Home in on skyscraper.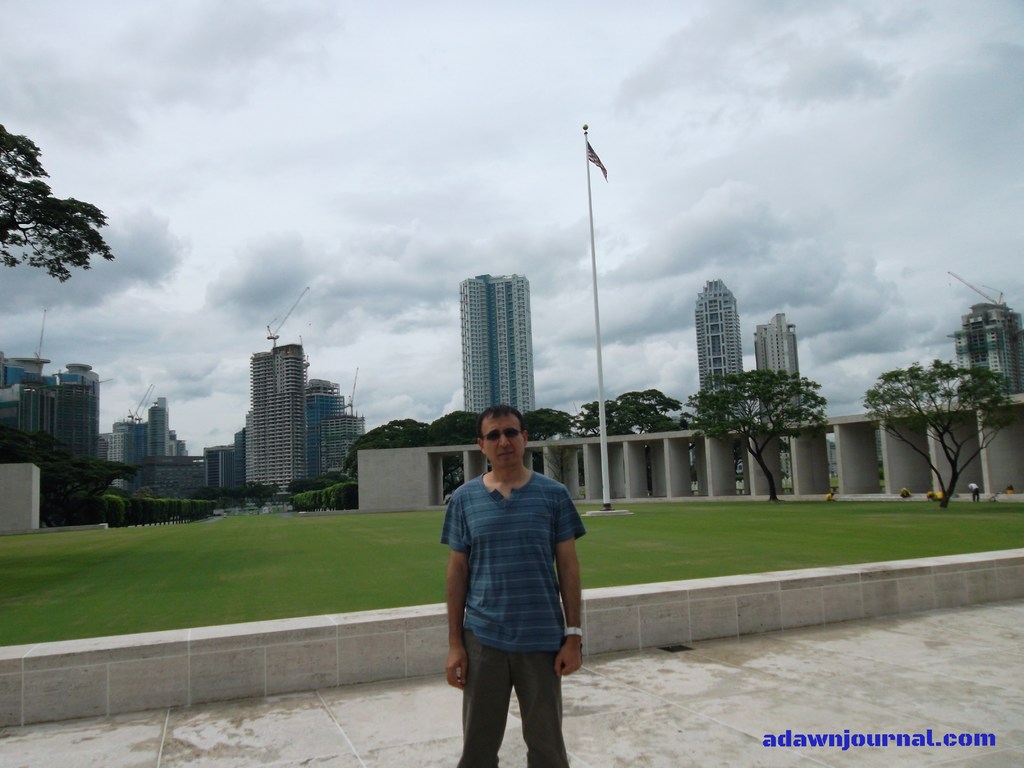
Homed in at detection(4, 346, 95, 504).
